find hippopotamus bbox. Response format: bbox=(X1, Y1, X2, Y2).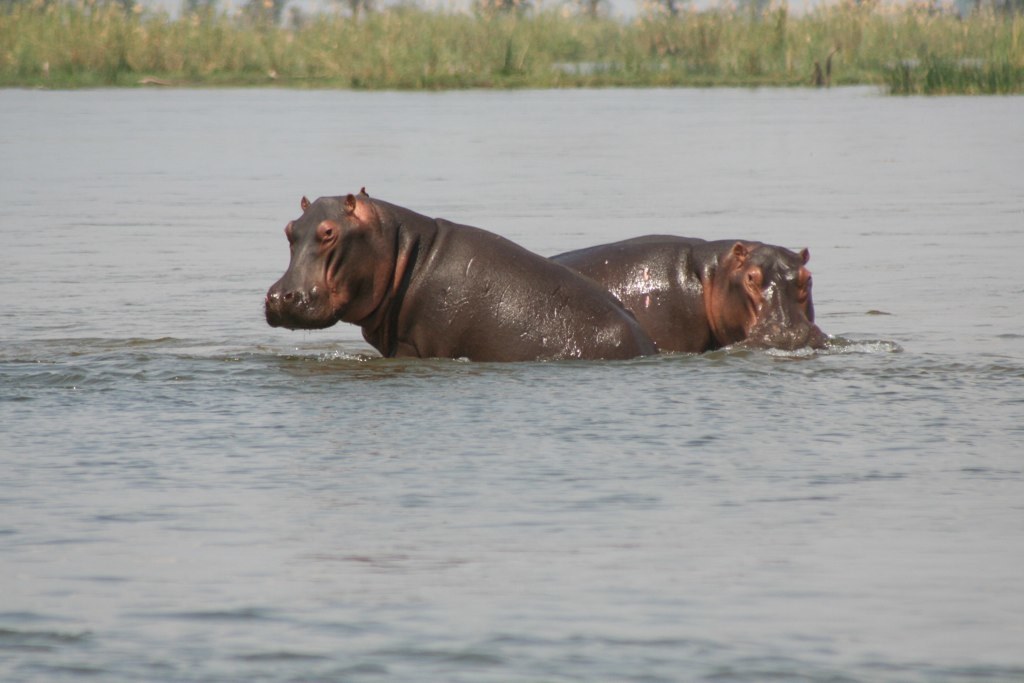
bbox=(549, 231, 829, 357).
